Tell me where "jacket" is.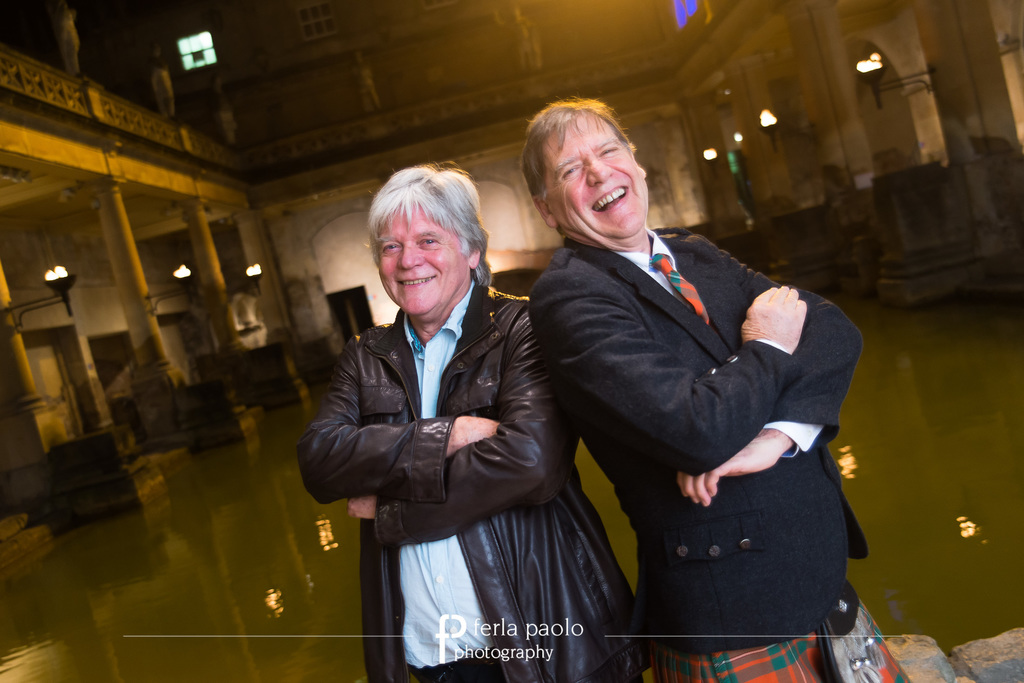
"jacket" is at bbox=(292, 280, 657, 682).
